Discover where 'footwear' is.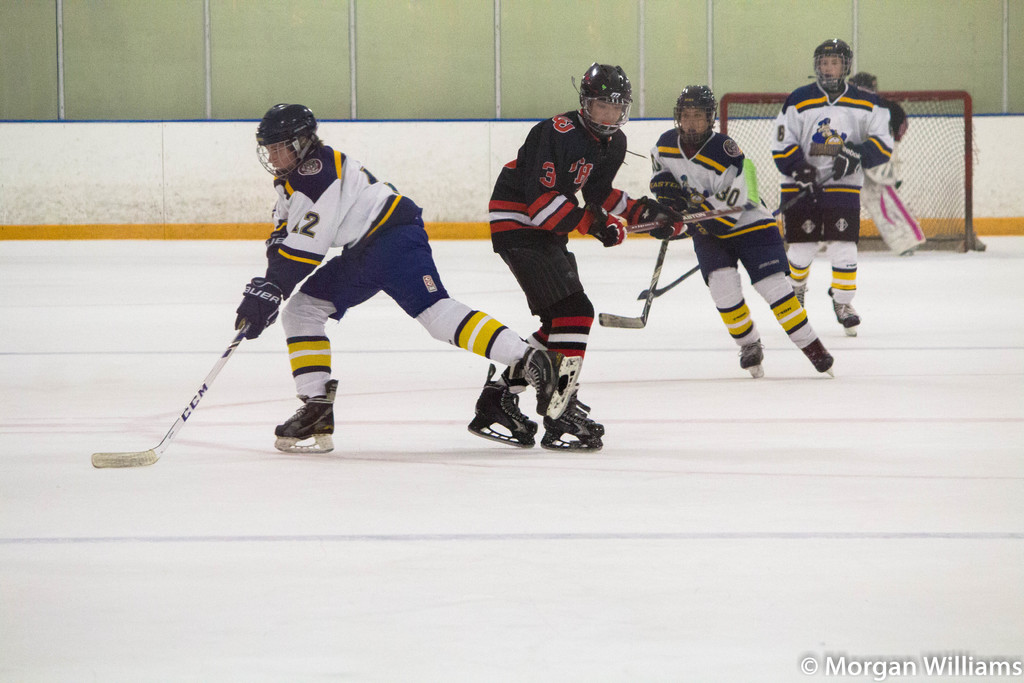
Discovered at {"x1": 801, "y1": 333, "x2": 835, "y2": 370}.
